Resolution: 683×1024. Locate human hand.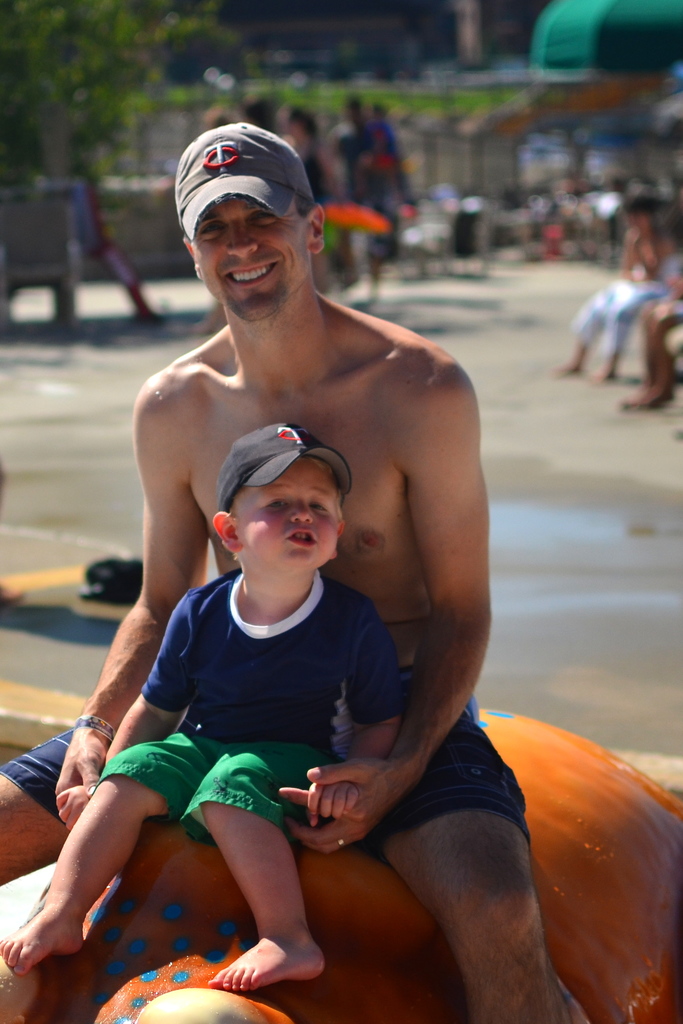
(279,760,421,860).
